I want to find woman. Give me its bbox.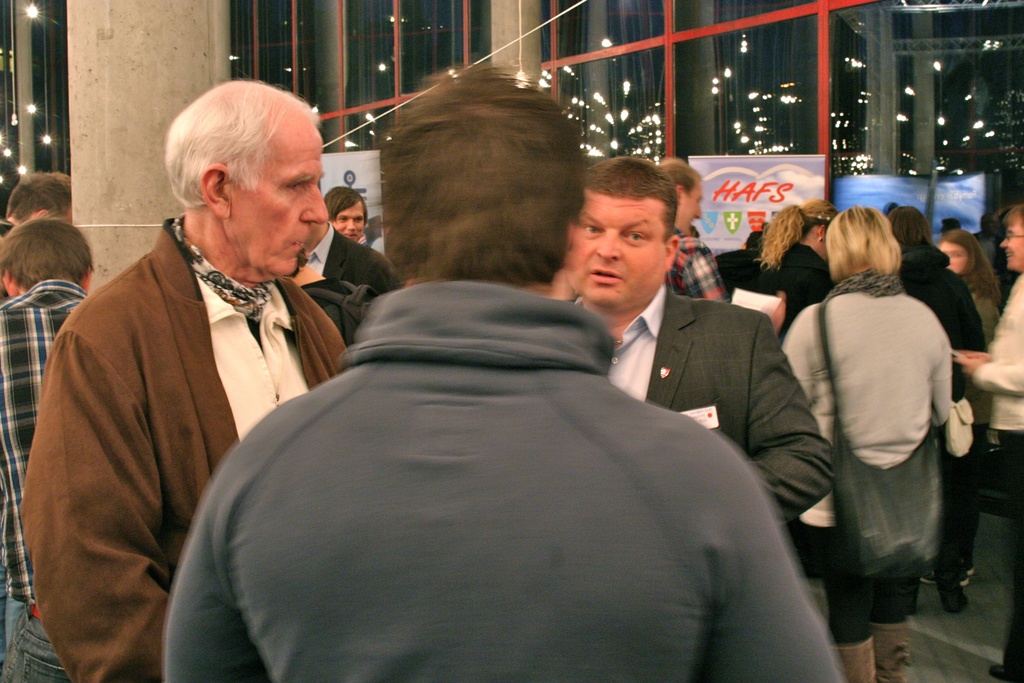
pyautogui.locateOnScreen(938, 228, 1007, 341).
